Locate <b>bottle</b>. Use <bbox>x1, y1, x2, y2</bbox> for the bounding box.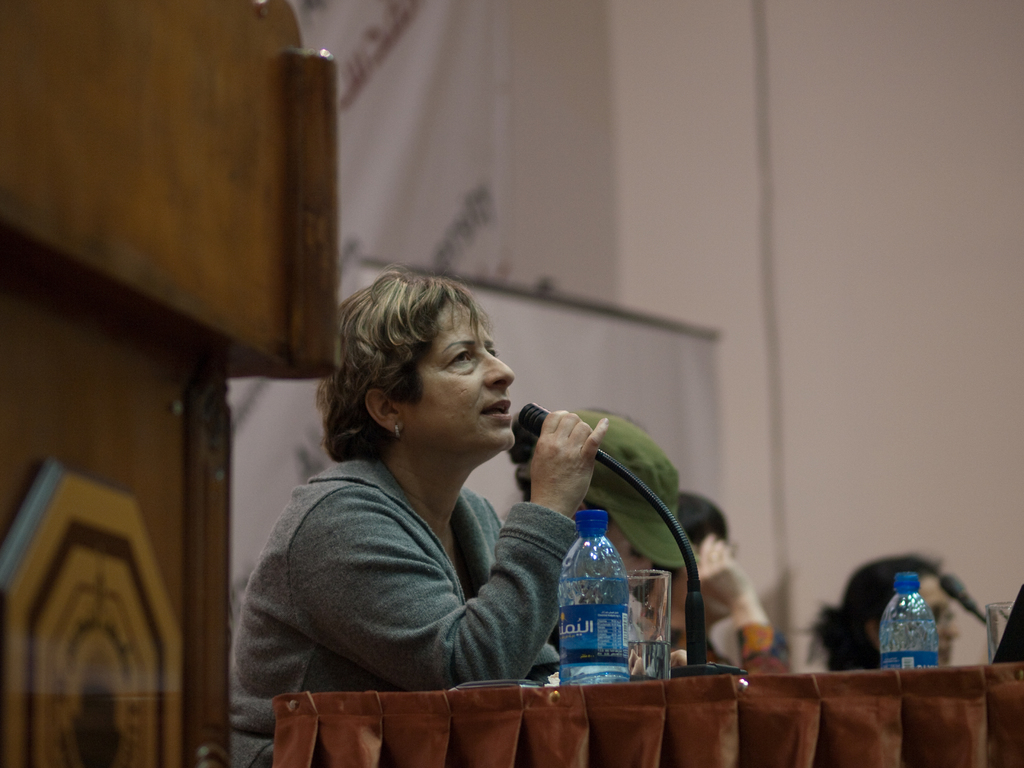
<bbox>879, 570, 942, 668</bbox>.
